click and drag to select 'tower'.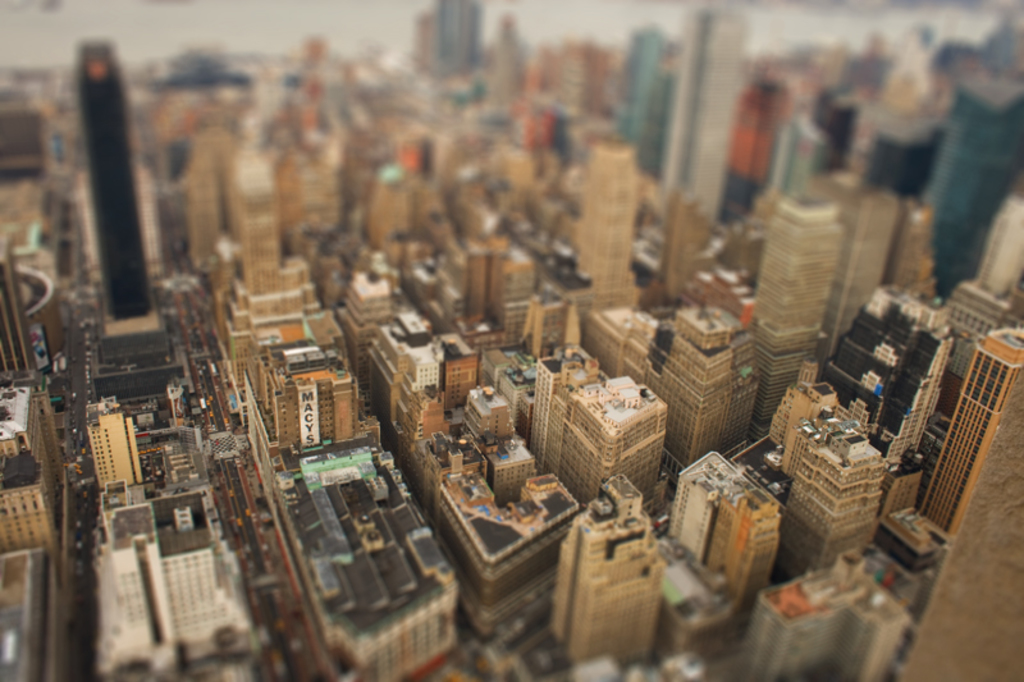
Selection: BBox(538, 349, 589, 471).
